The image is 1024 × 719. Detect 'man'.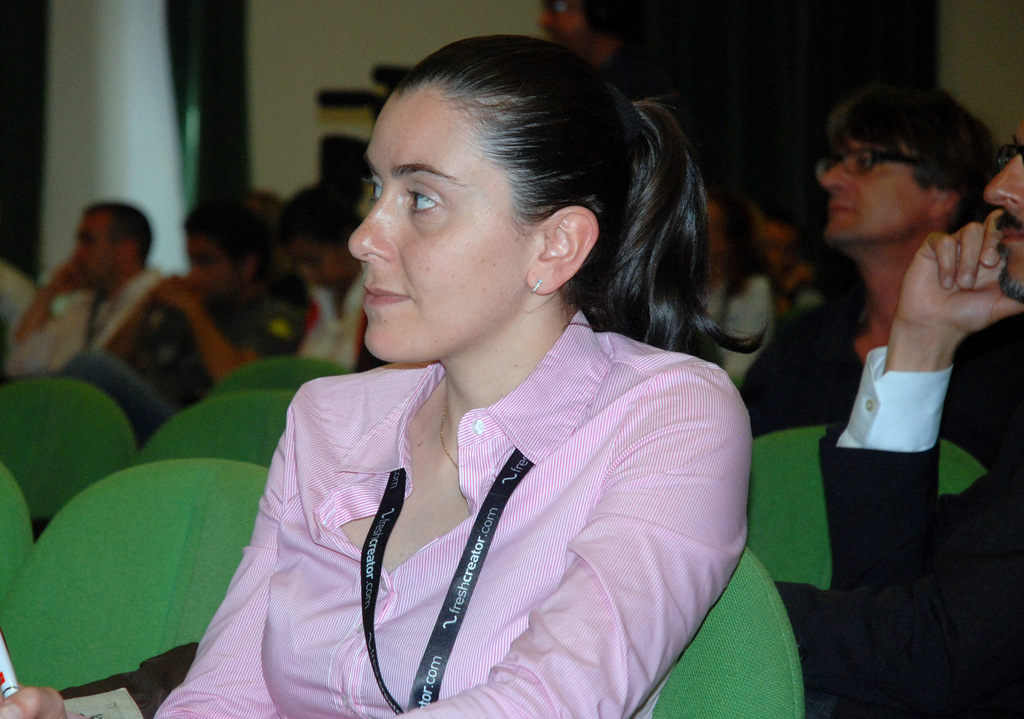
Detection: crop(749, 72, 1023, 459).
